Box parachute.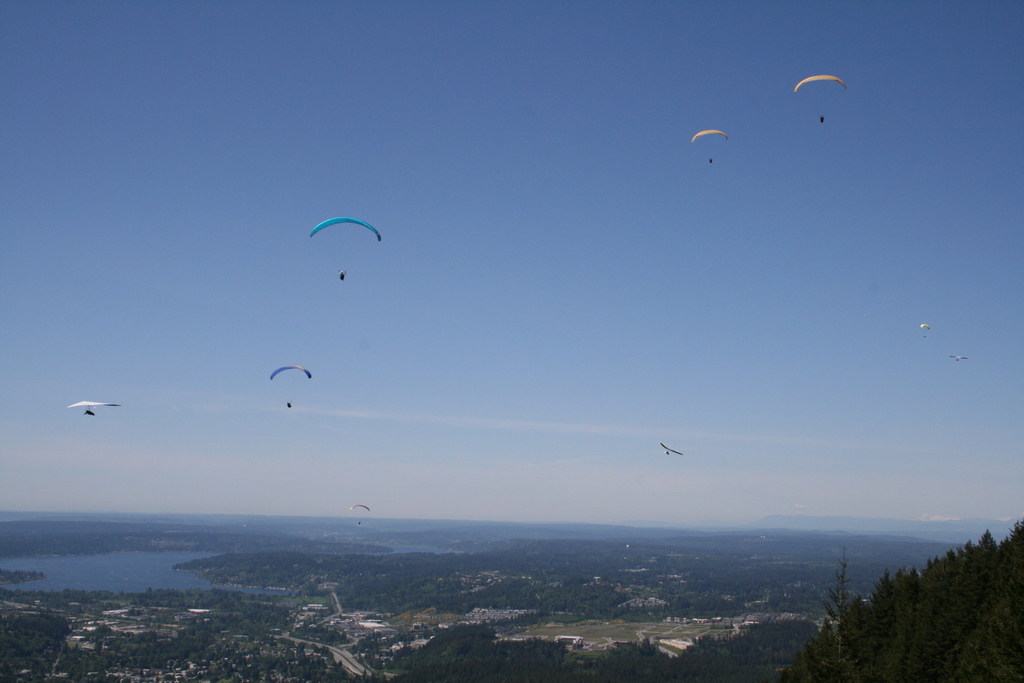
<region>795, 73, 847, 115</region>.
